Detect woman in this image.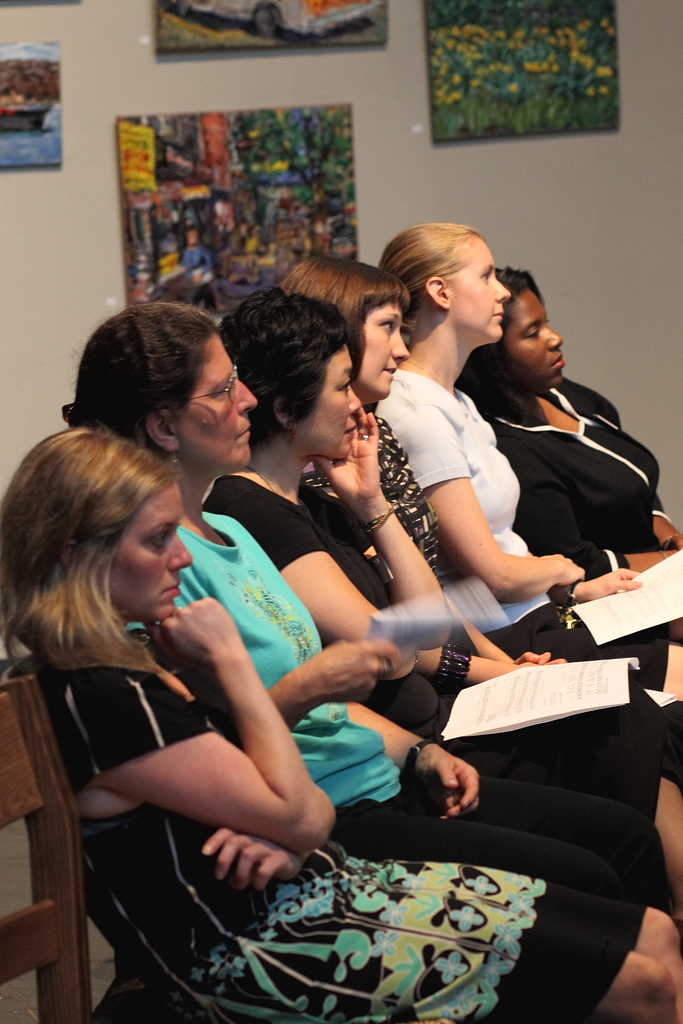
Detection: (x1=270, y1=253, x2=682, y2=760).
